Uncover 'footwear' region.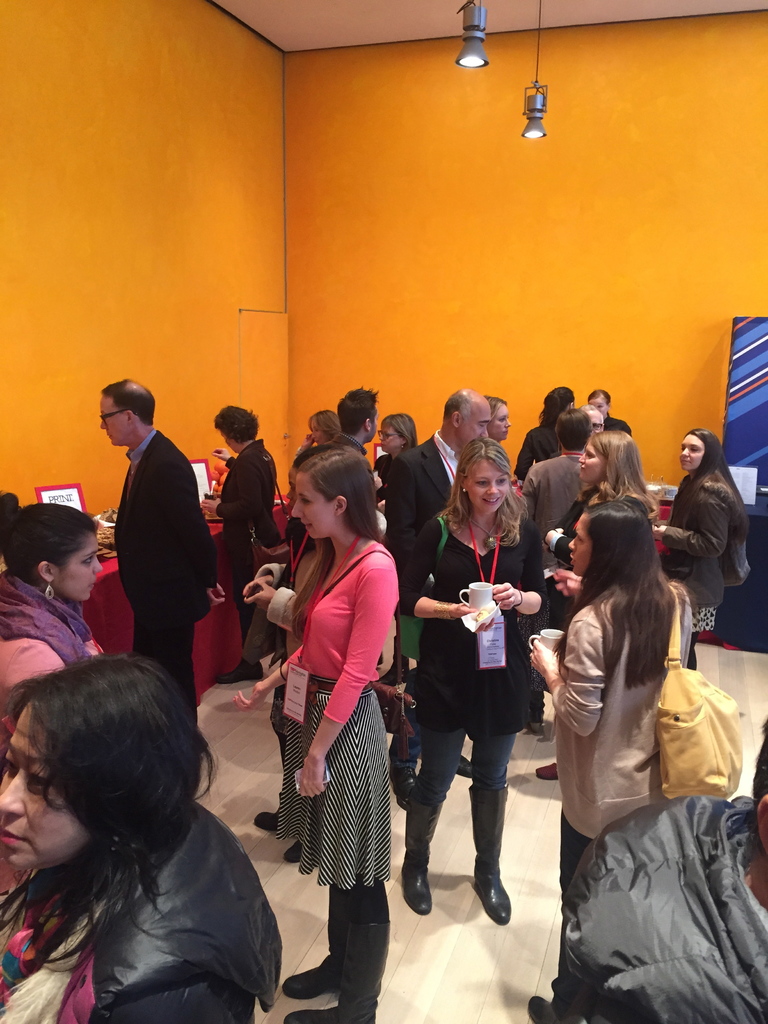
Uncovered: x1=548, y1=981, x2=559, y2=995.
